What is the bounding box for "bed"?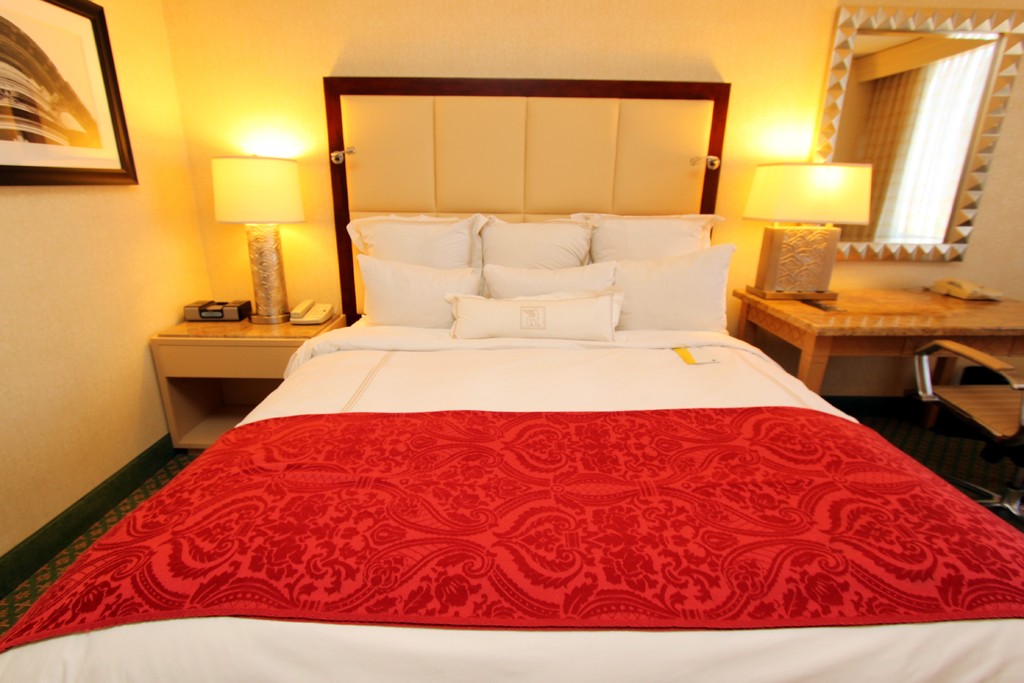
locate(0, 74, 1023, 682).
